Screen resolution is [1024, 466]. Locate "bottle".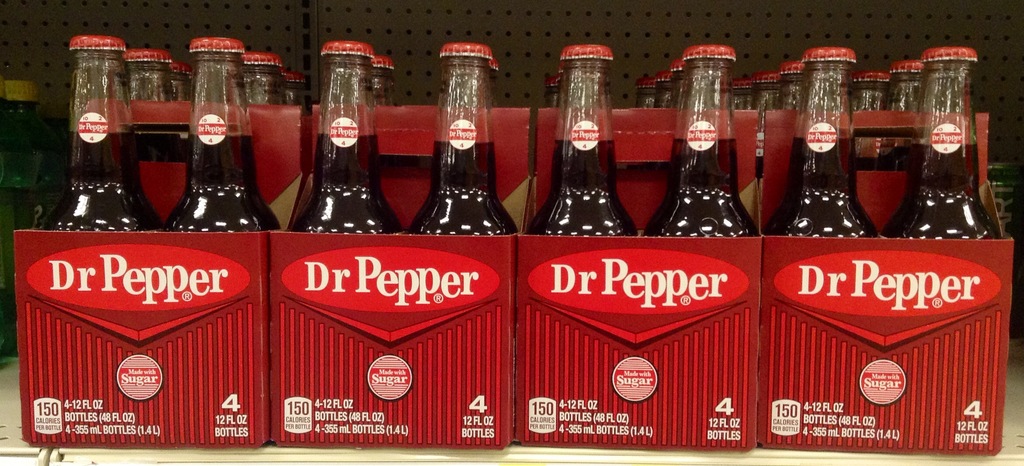
169,64,194,103.
